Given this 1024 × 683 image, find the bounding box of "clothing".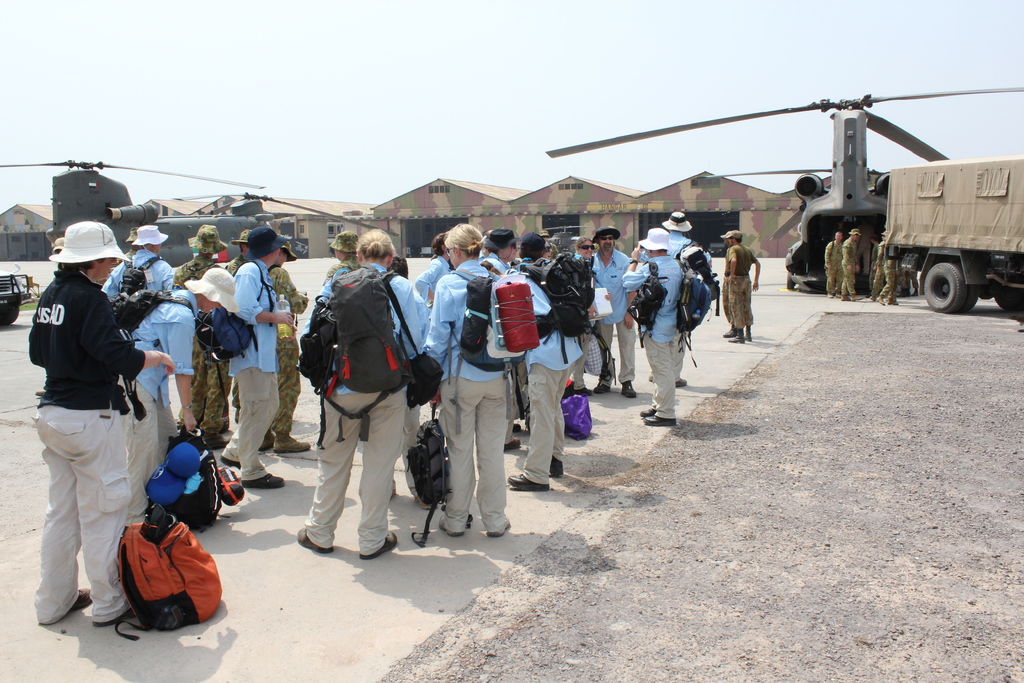
rect(824, 242, 852, 304).
